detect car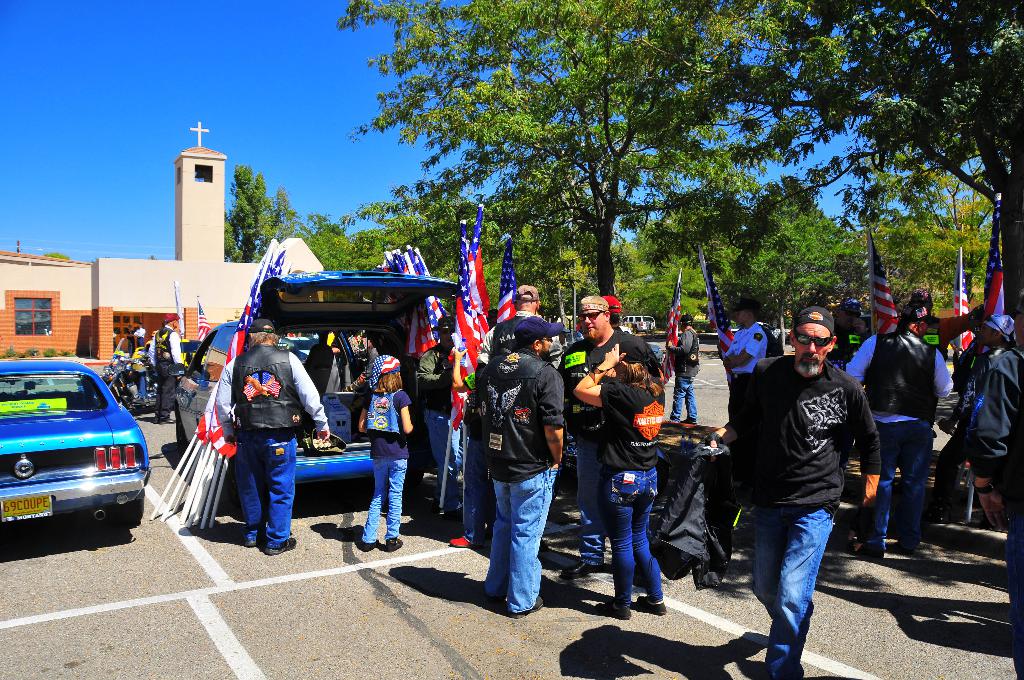
region(617, 313, 655, 332)
